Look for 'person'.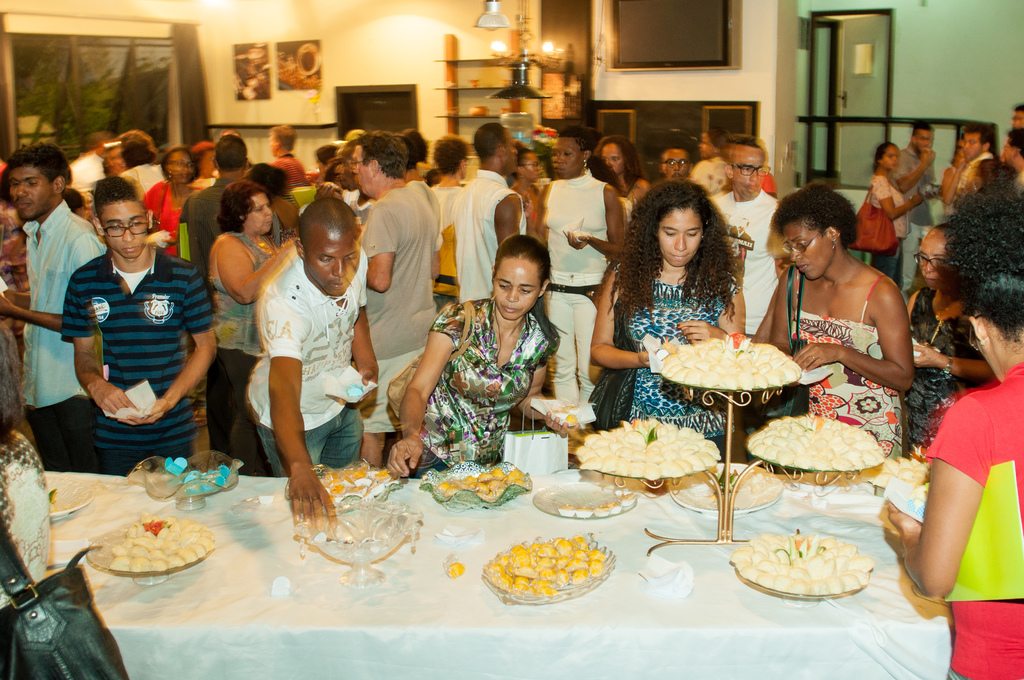
Found: [x1=207, y1=170, x2=298, y2=475].
